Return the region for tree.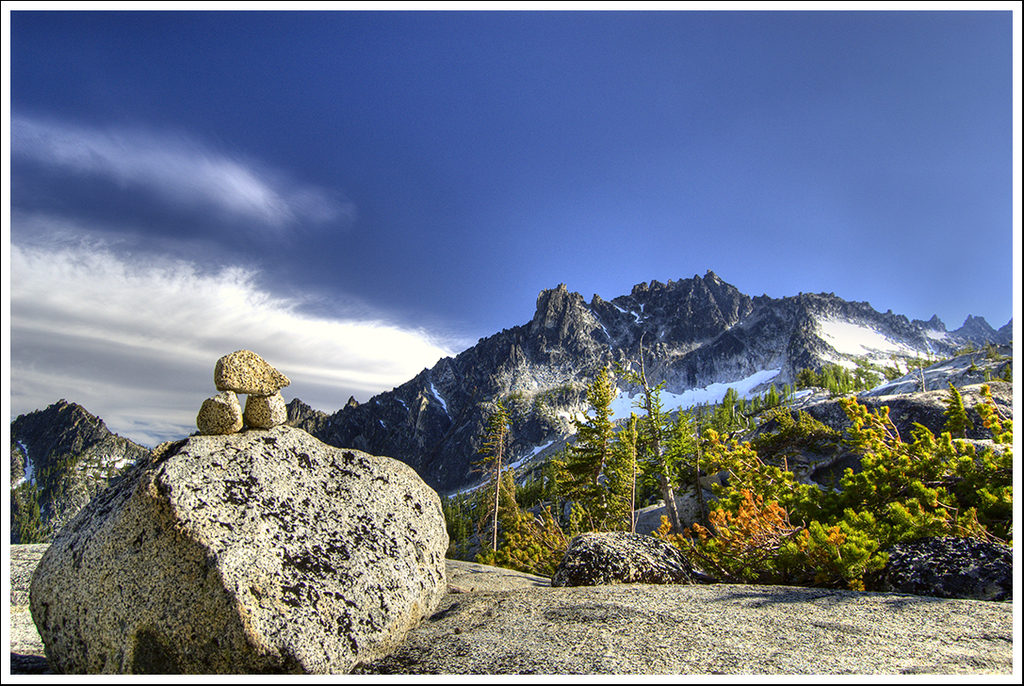
<box>940,381,979,438</box>.
